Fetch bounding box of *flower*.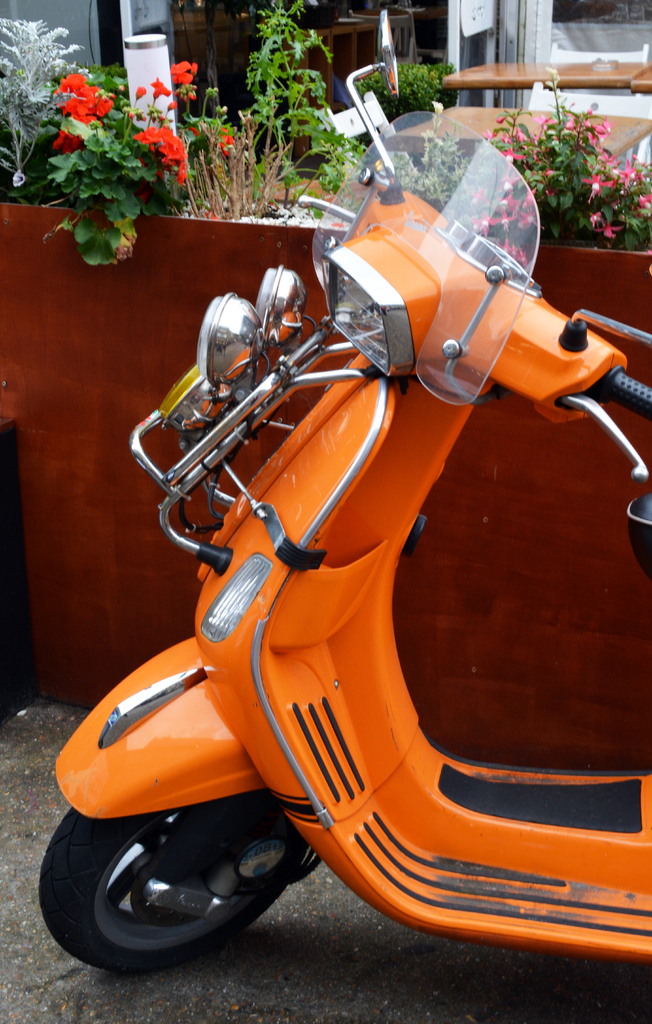
Bbox: (51, 126, 84, 154).
